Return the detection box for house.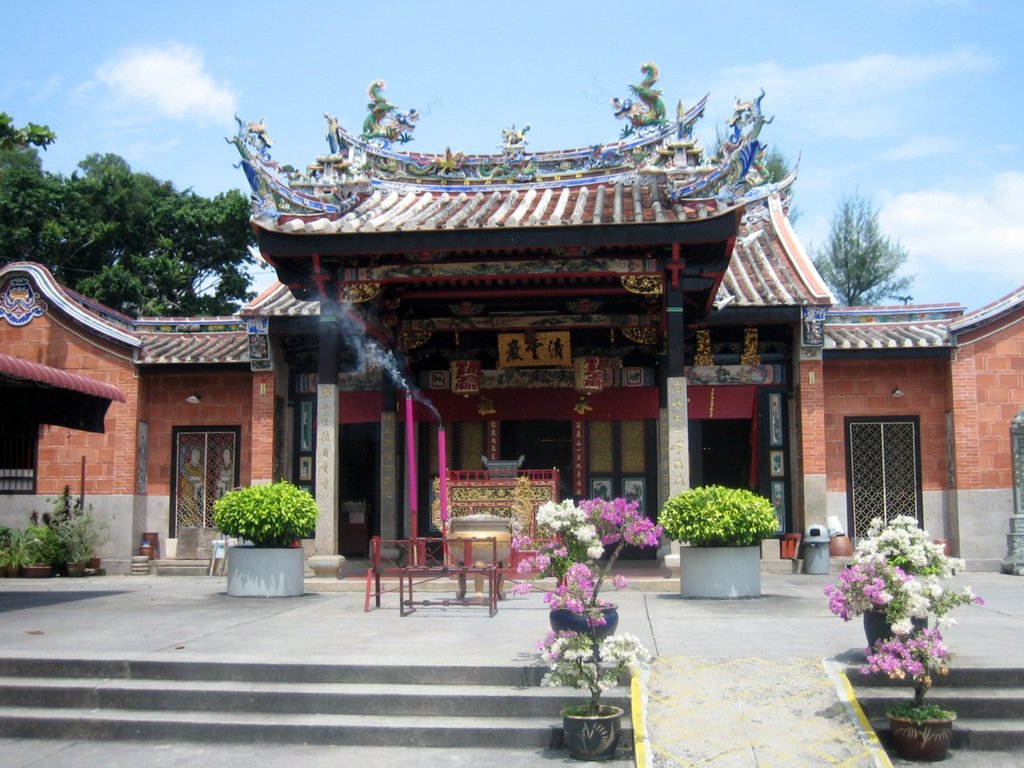
(0,82,1023,589).
